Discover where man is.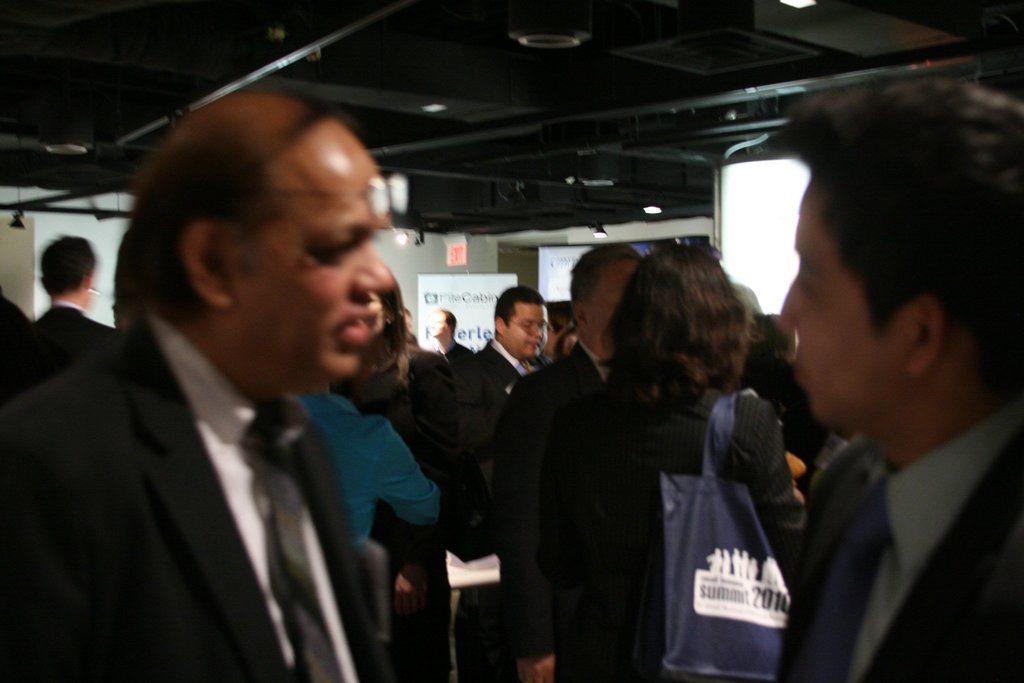
Discovered at 0:97:402:682.
